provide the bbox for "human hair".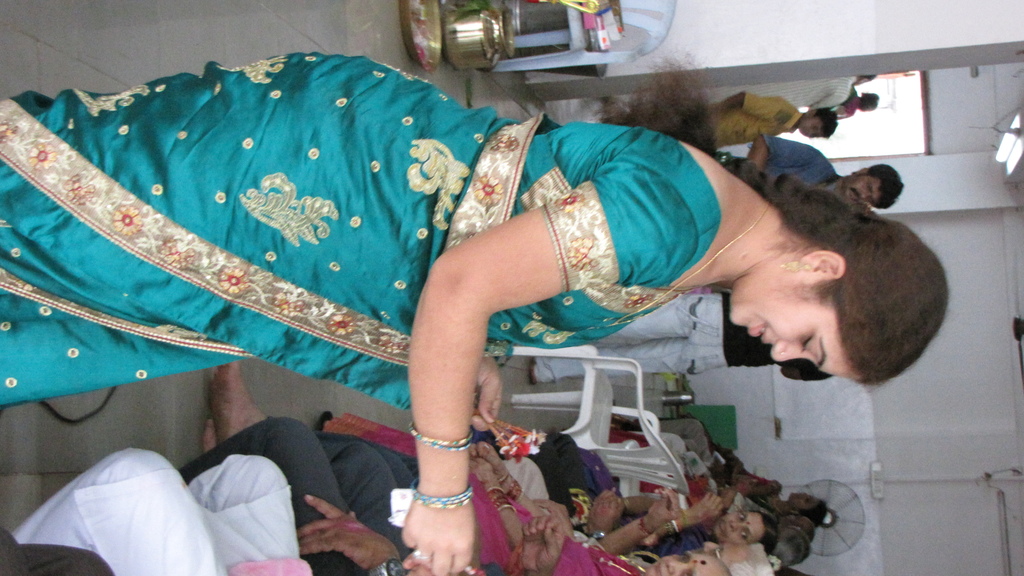
bbox(862, 90, 877, 110).
